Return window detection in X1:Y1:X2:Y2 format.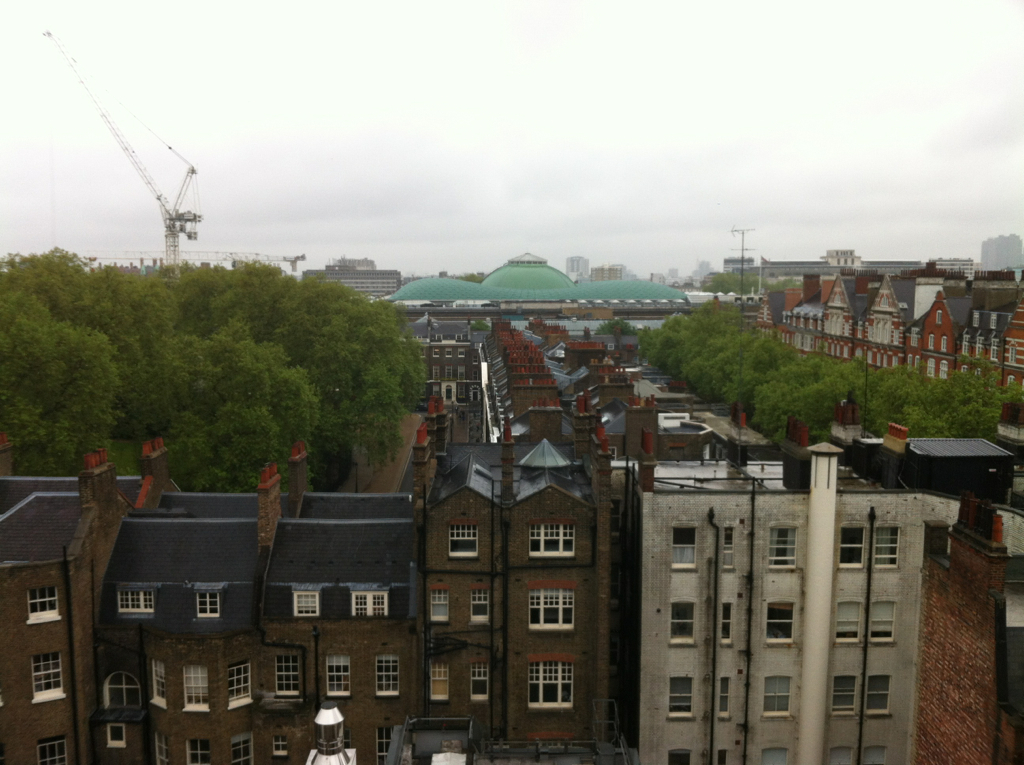
229:732:255:764.
